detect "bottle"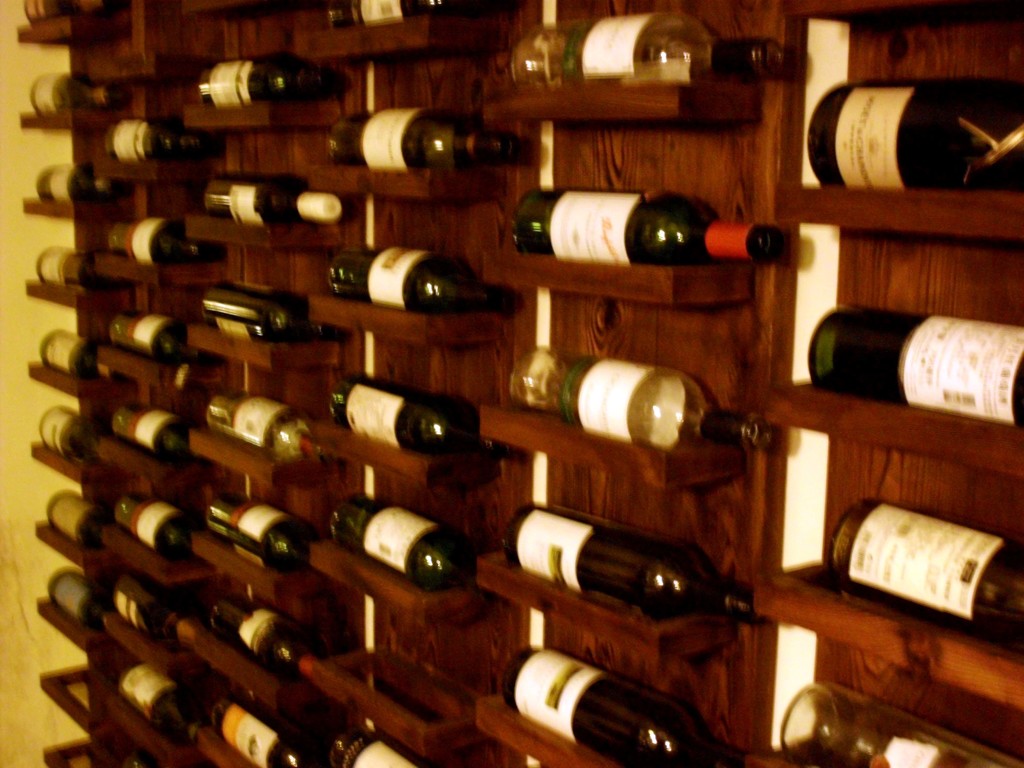
crop(198, 58, 333, 108)
